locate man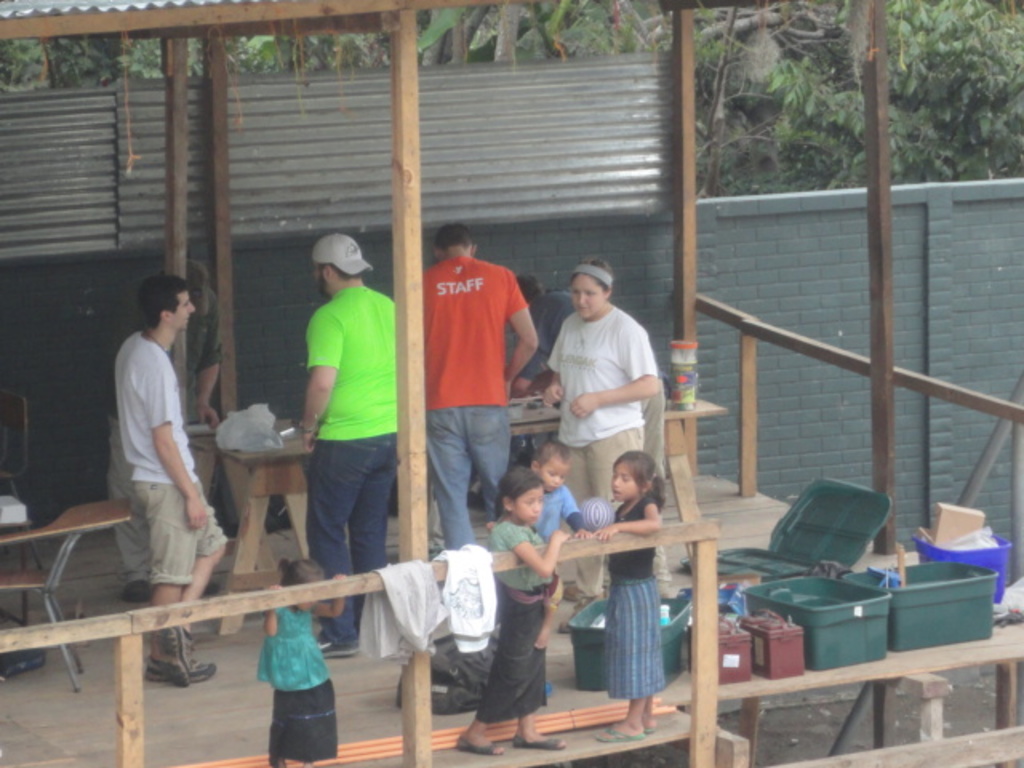
280/229/406/603
